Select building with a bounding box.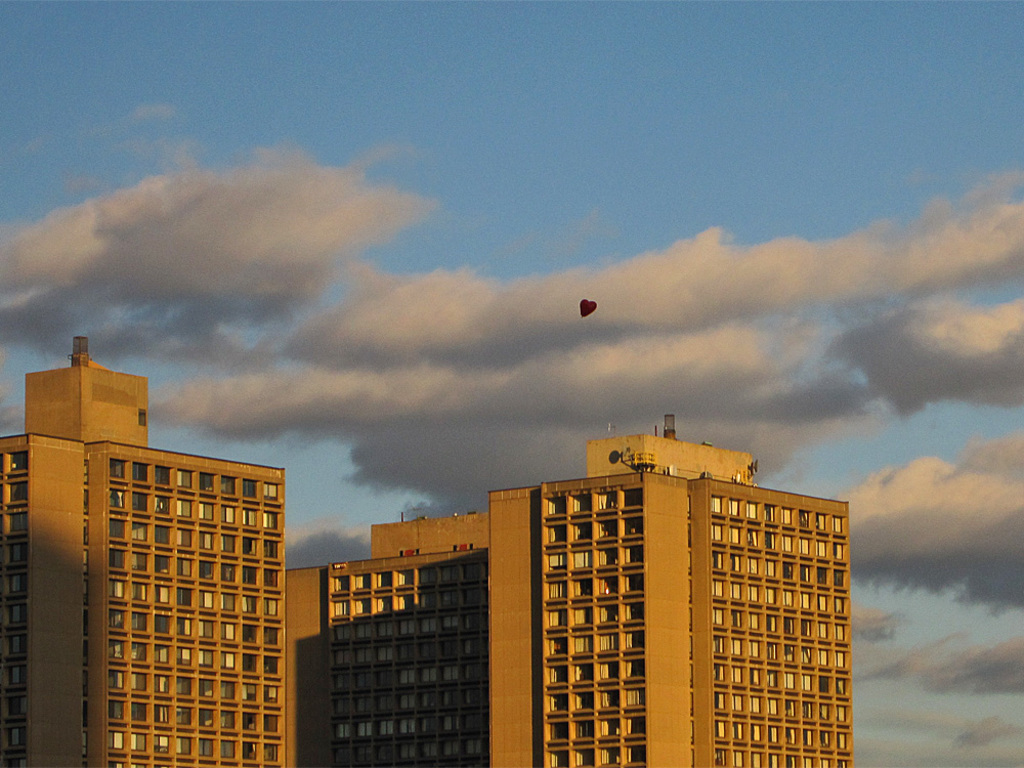
region(24, 365, 146, 442).
